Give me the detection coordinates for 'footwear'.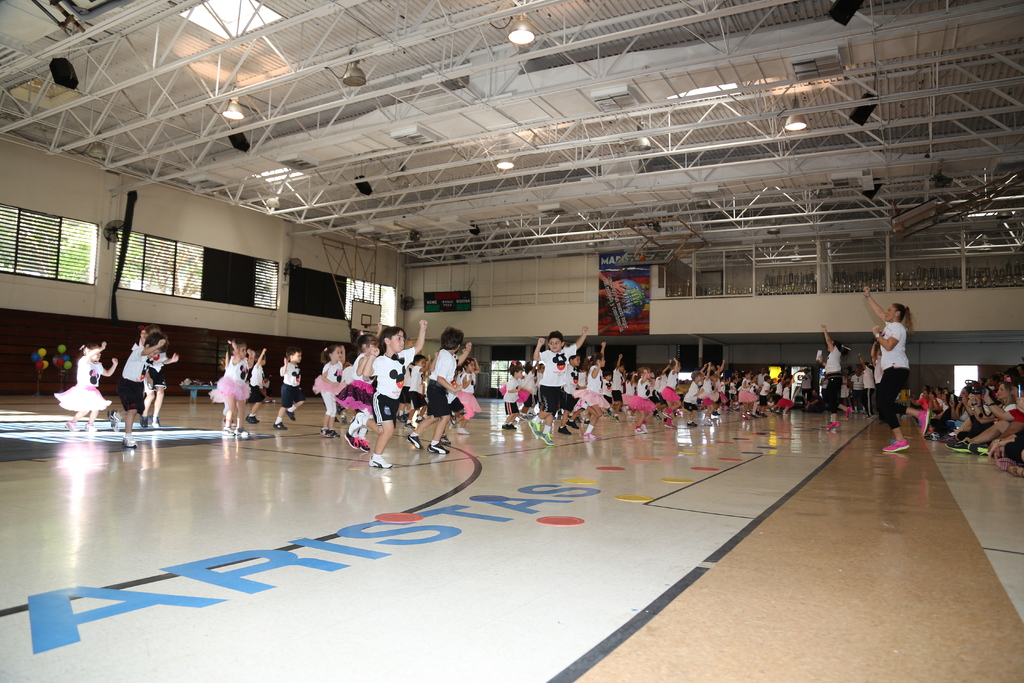
bbox=[582, 427, 591, 433].
